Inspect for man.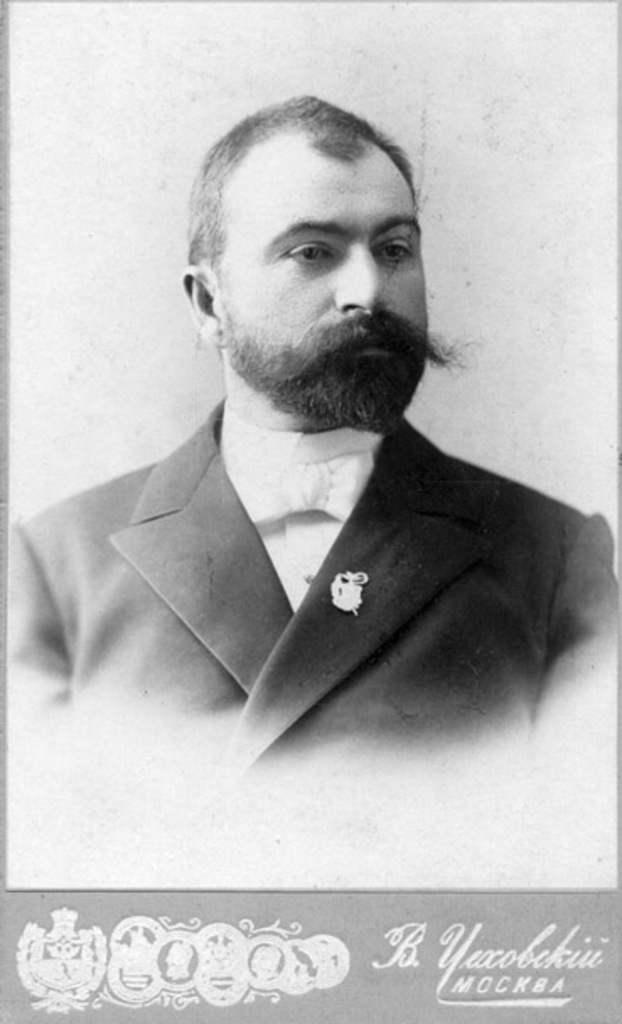
Inspection: {"x1": 25, "y1": 101, "x2": 602, "y2": 835}.
